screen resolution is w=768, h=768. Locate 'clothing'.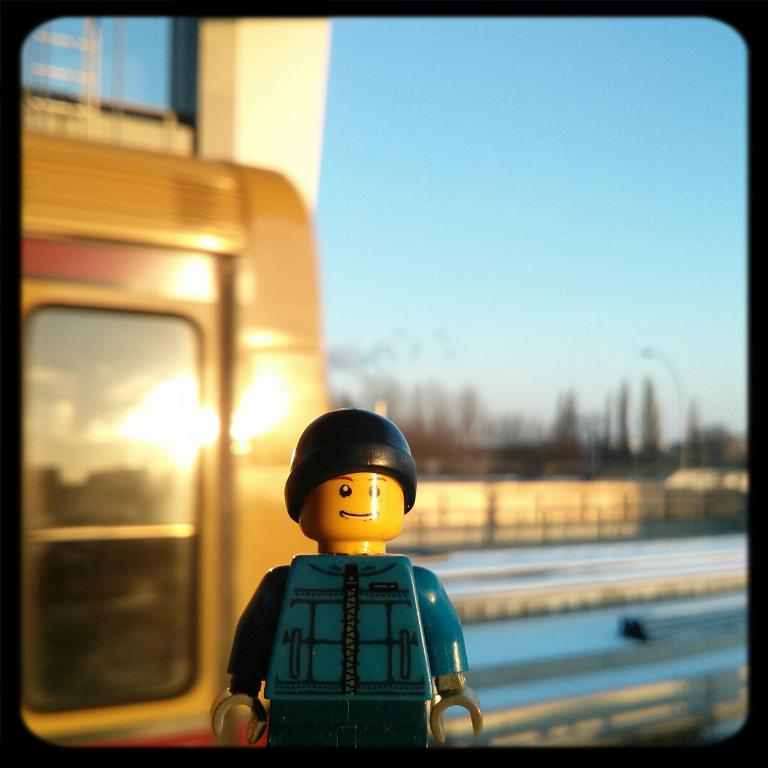
pyautogui.locateOnScreen(224, 494, 474, 728).
